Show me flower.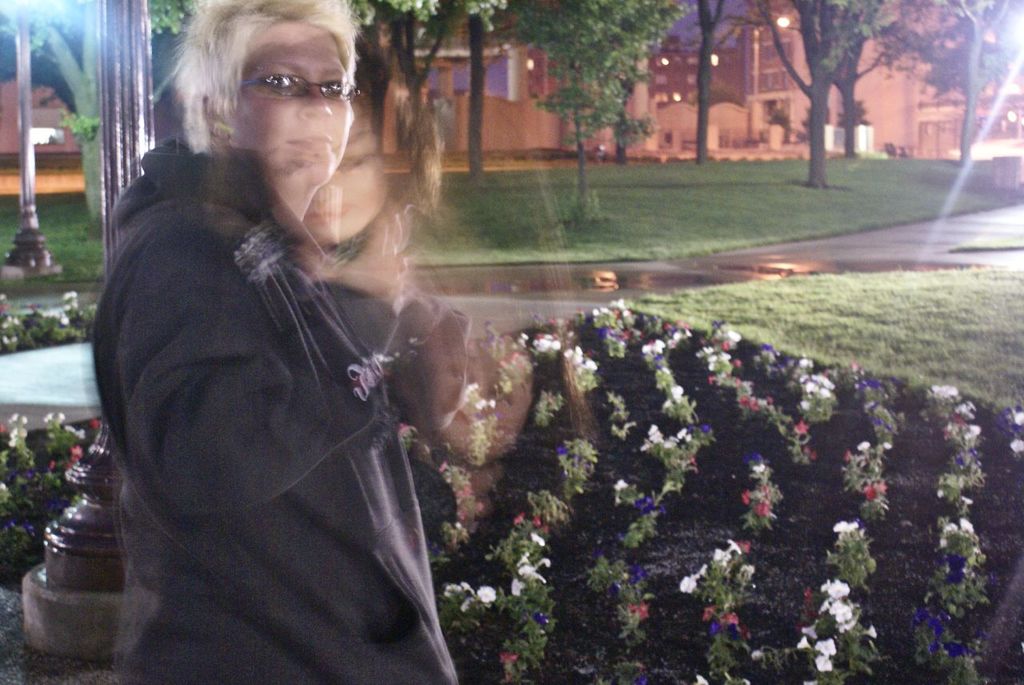
flower is here: region(66, 443, 83, 467).
